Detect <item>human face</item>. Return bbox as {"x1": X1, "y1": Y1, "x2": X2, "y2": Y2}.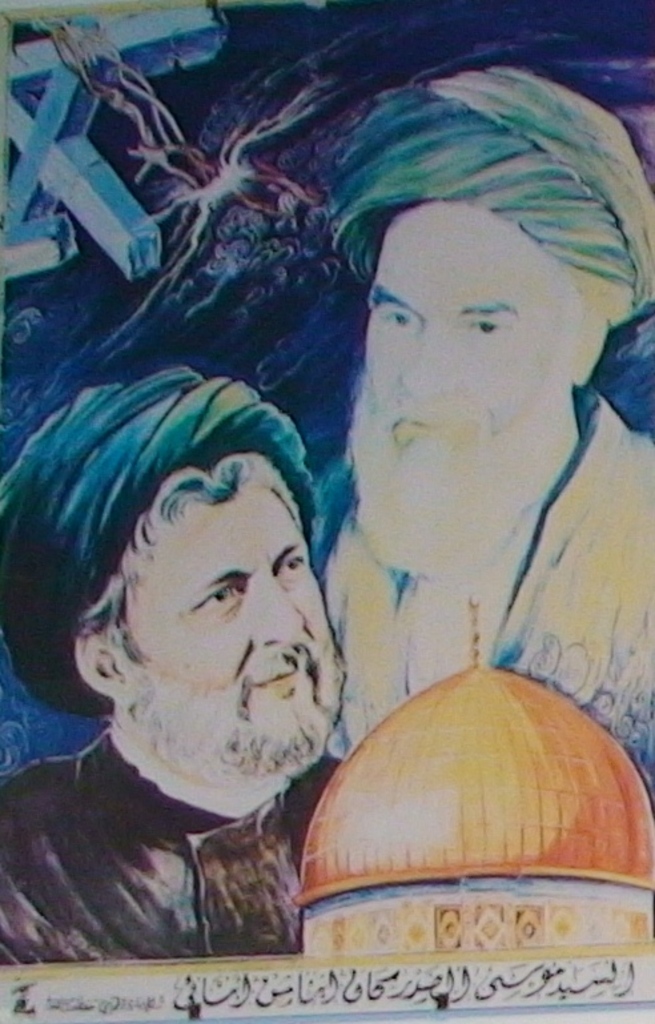
{"x1": 130, "y1": 483, "x2": 335, "y2": 726}.
